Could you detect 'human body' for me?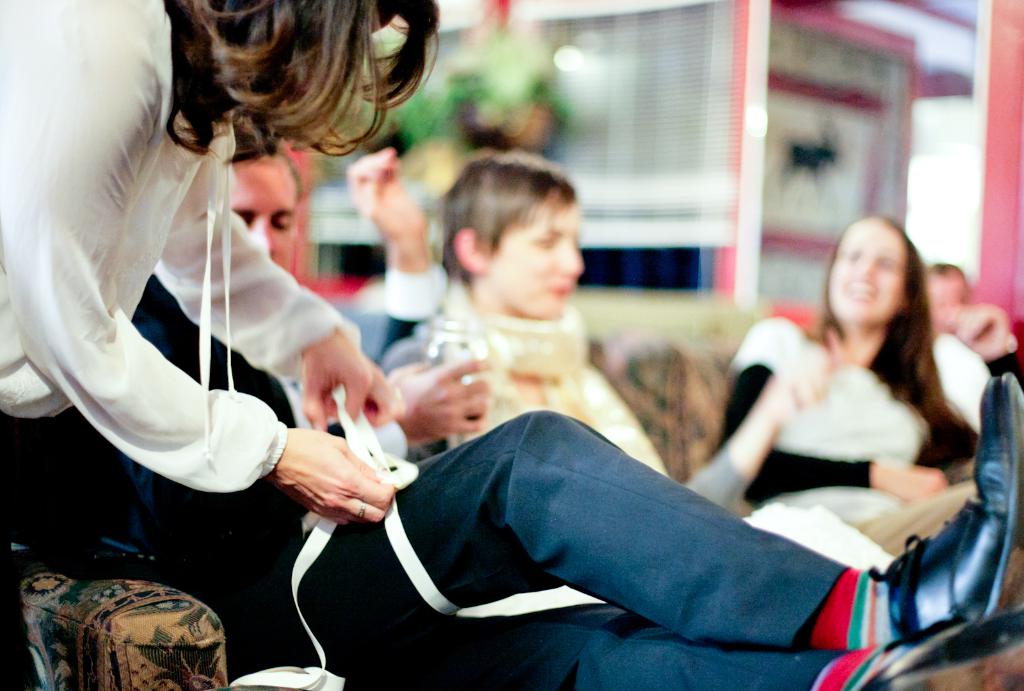
Detection result: (727,220,977,503).
